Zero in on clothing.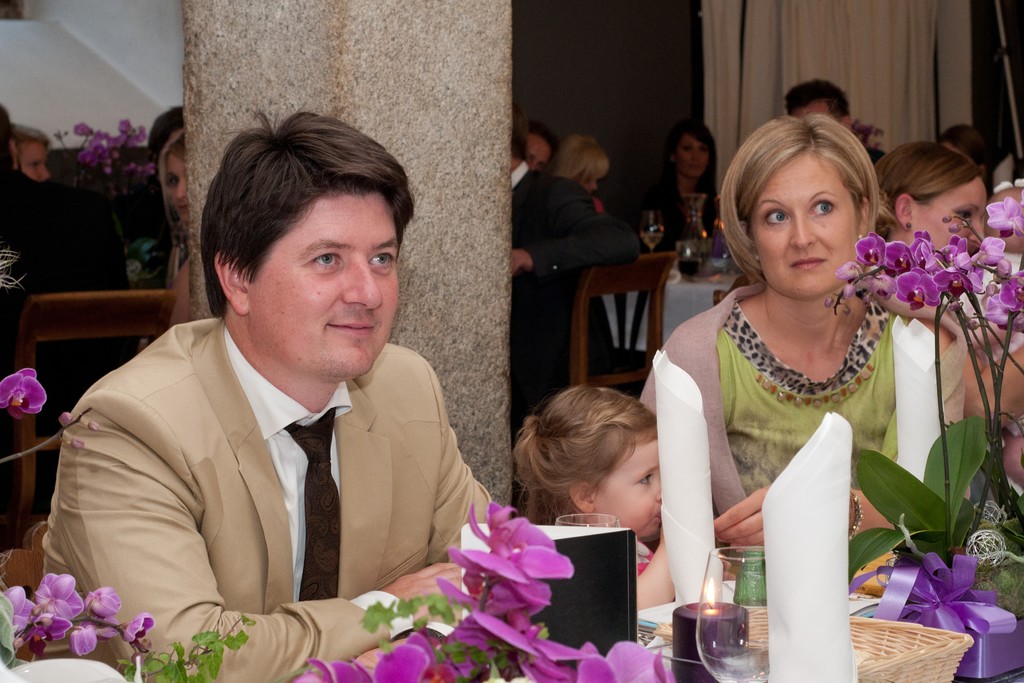
Zeroed in: box(637, 278, 967, 513).
